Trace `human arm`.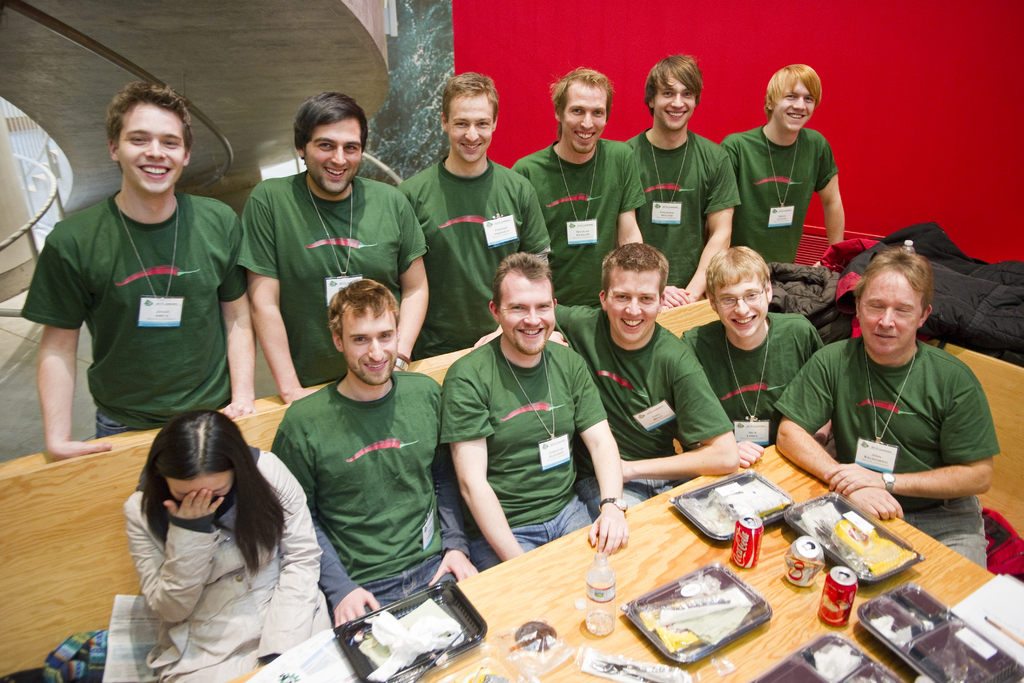
Traced to x1=577, y1=352, x2=634, y2=545.
